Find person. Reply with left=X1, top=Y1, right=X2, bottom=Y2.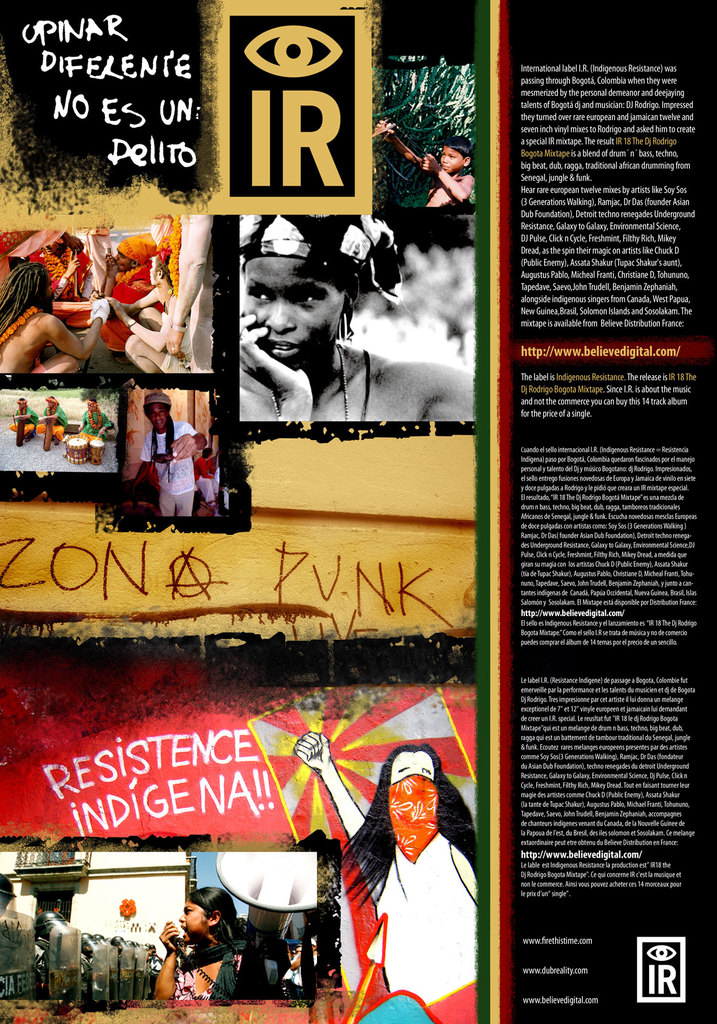
left=157, top=884, right=274, bottom=1010.
